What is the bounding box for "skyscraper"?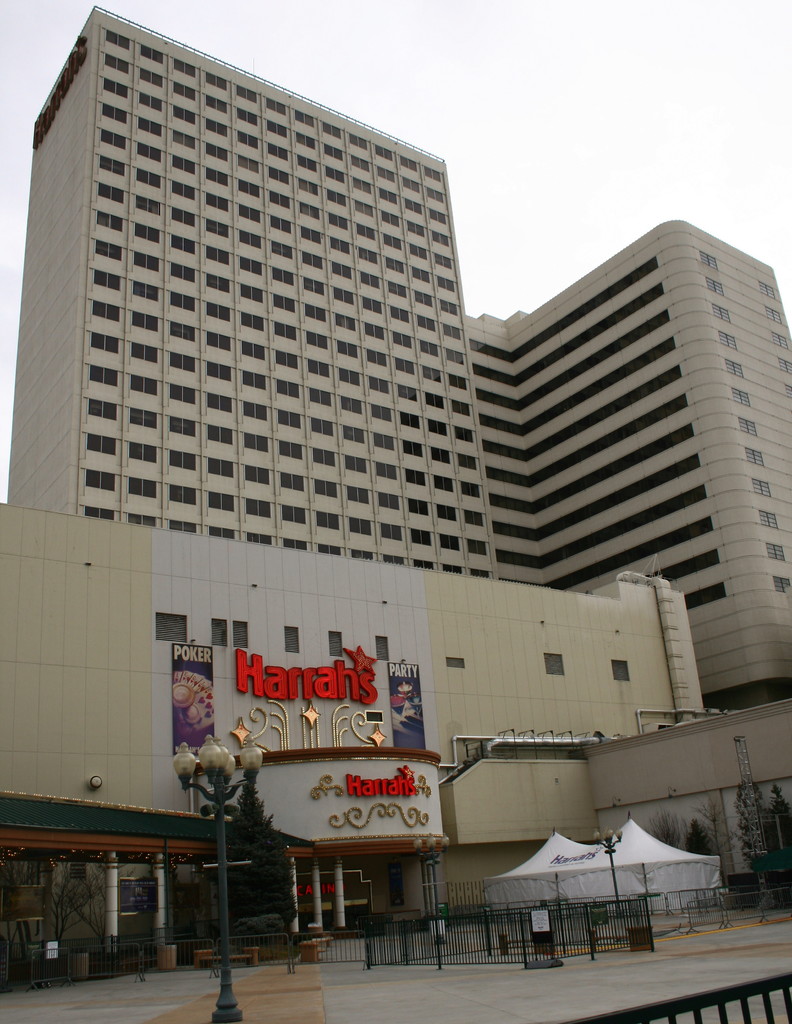
crop(0, 0, 791, 991).
